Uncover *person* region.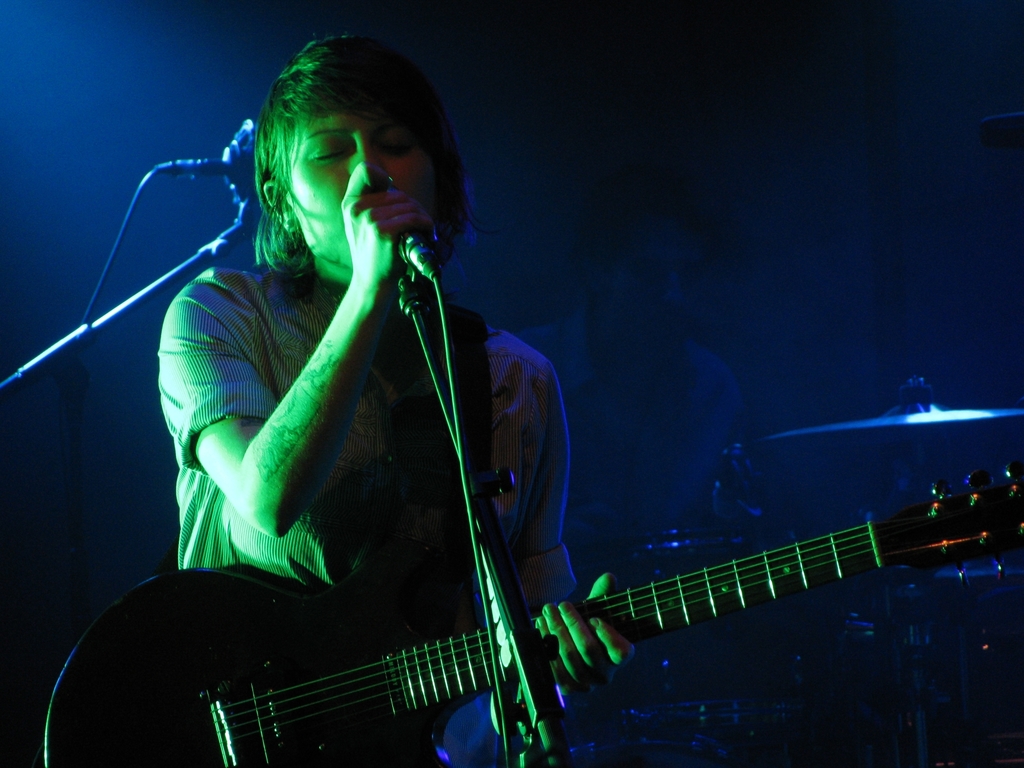
Uncovered: x1=513 y1=212 x2=742 y2=564.
